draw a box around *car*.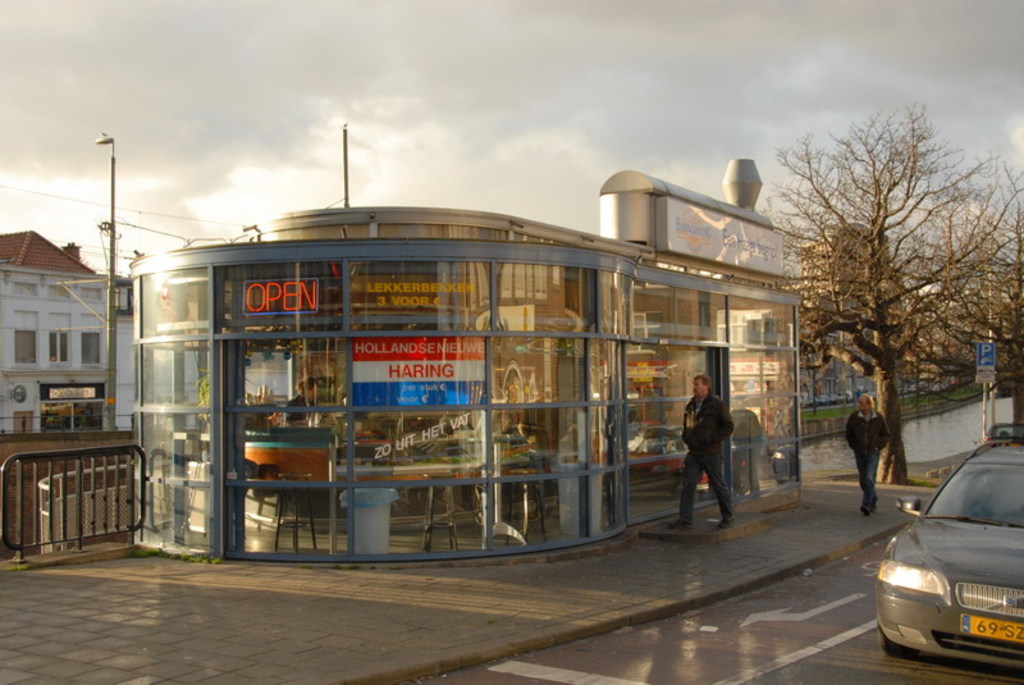
bbox=[980, 419, 1023, 447].
